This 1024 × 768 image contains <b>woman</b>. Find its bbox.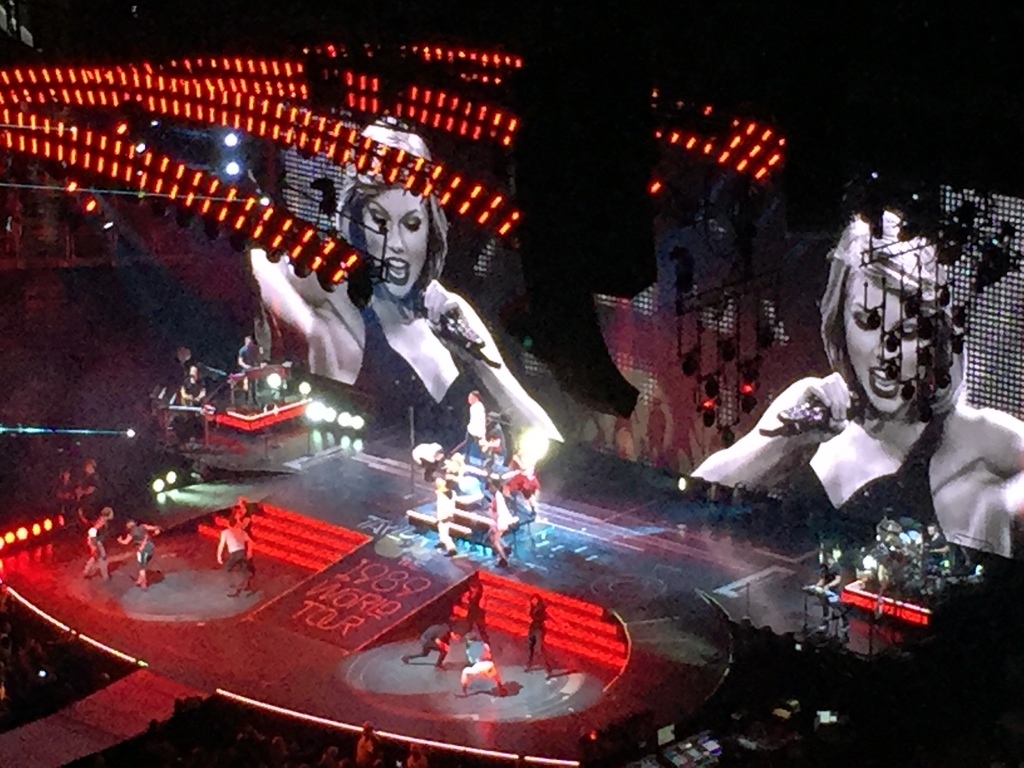
Rect(247, 108, 566, 443).
